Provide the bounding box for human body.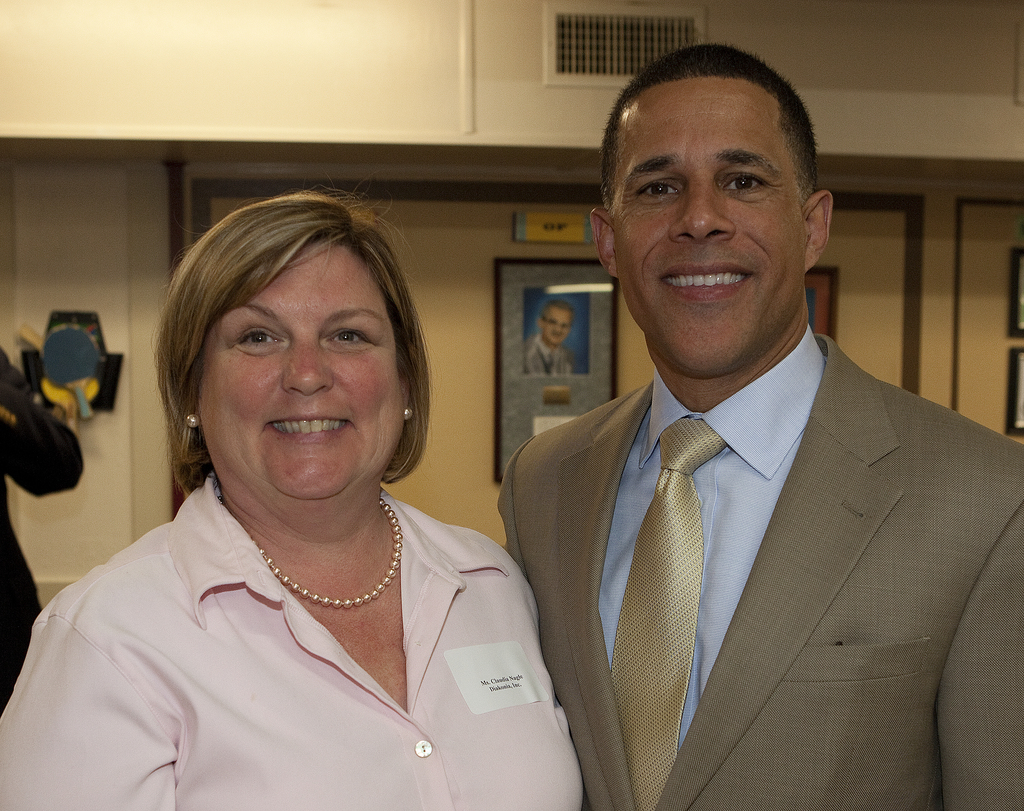
{"x1": 84, "y1": 232, "x2": 566, "y2": 799}.
